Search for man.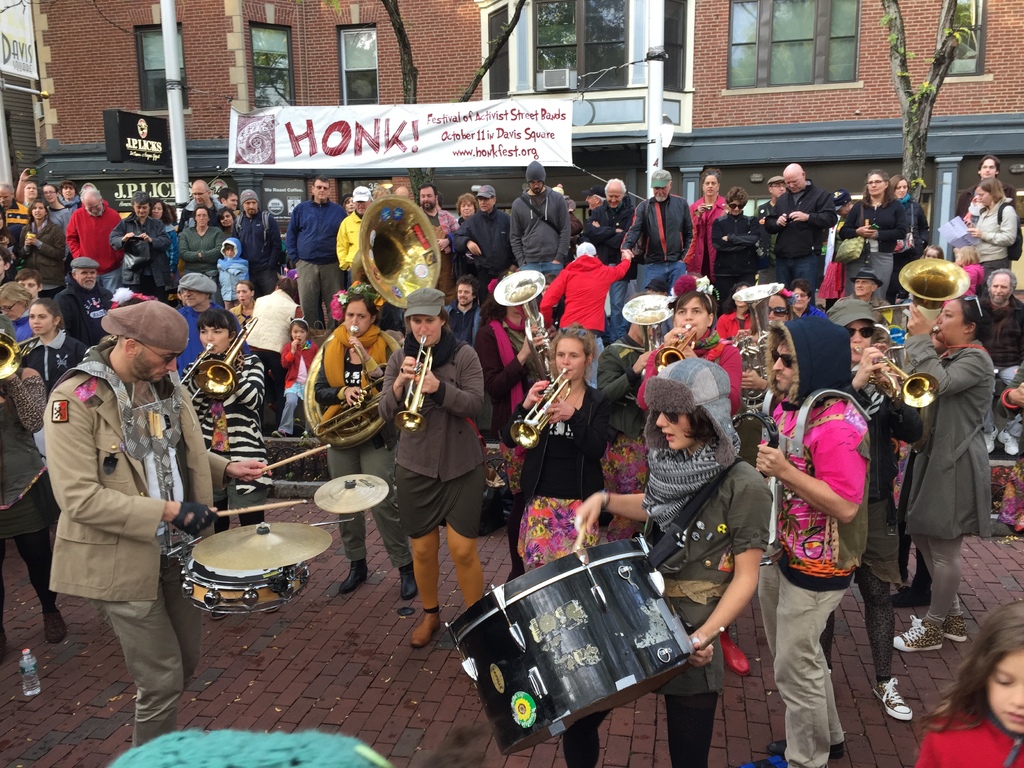
Found at select_region(584, 179, 646, 280).
